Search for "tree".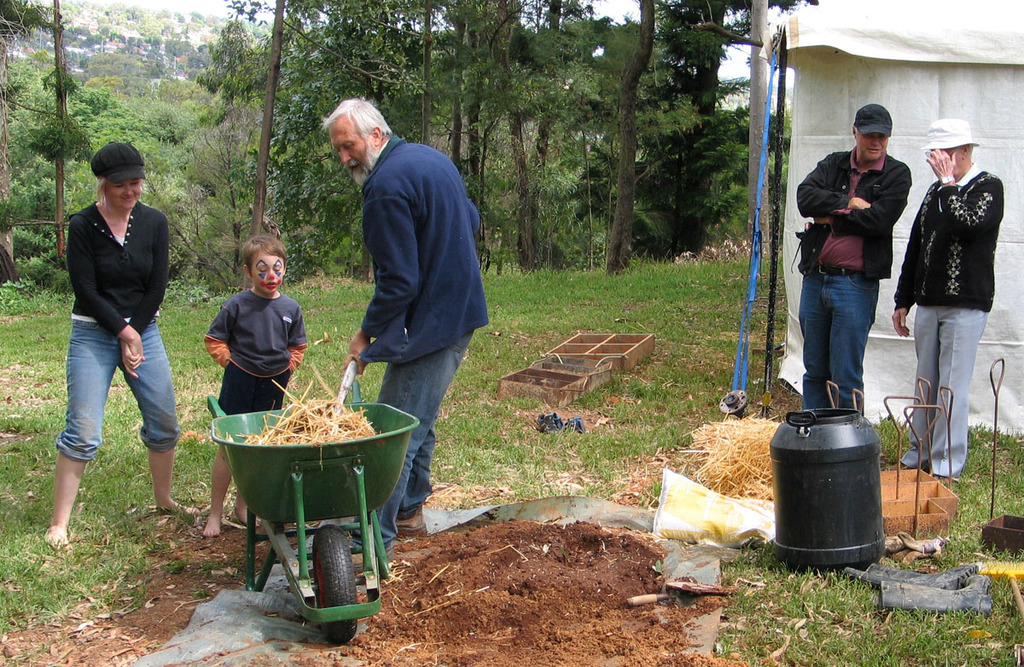
Found at pyautogui.locateOnScreen(249, 0, 287, 234).
